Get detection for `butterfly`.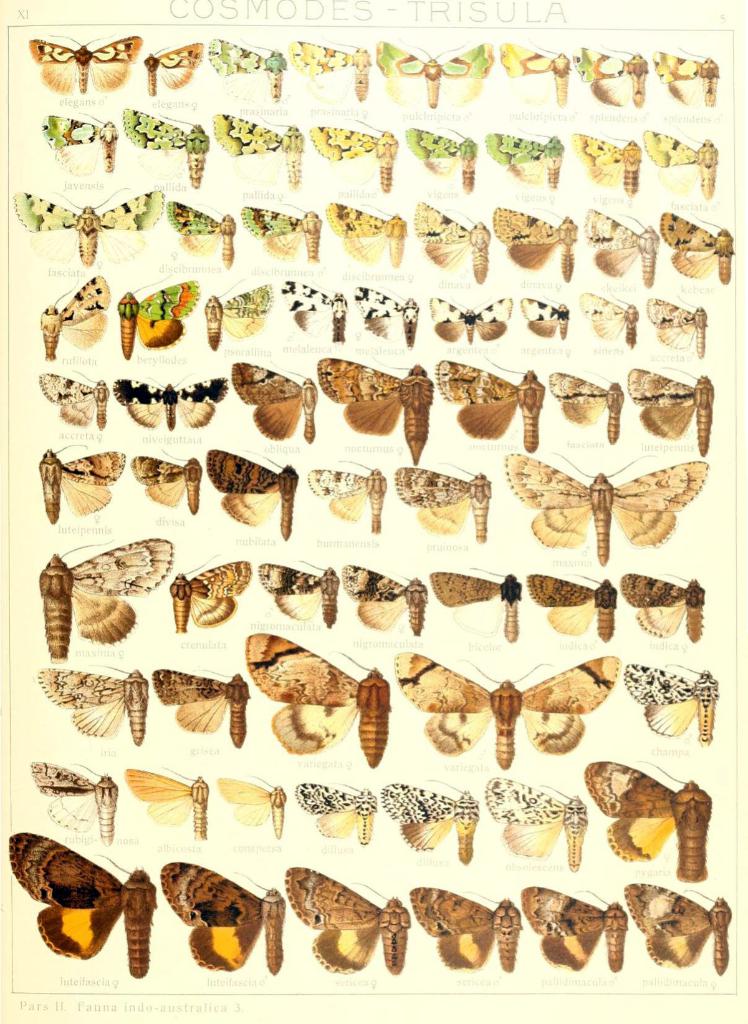
Detection: <bbox>287, 869, 413, 979</bbox>.
